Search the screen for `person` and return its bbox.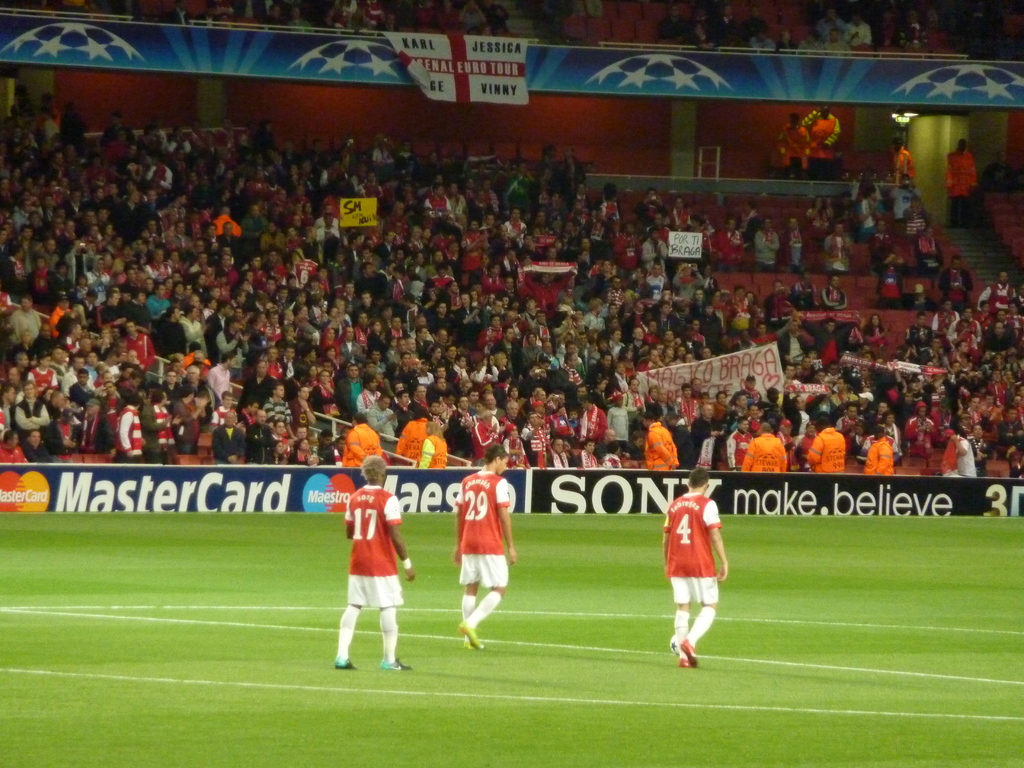
Found: locate(335, 457, 412, 673).
